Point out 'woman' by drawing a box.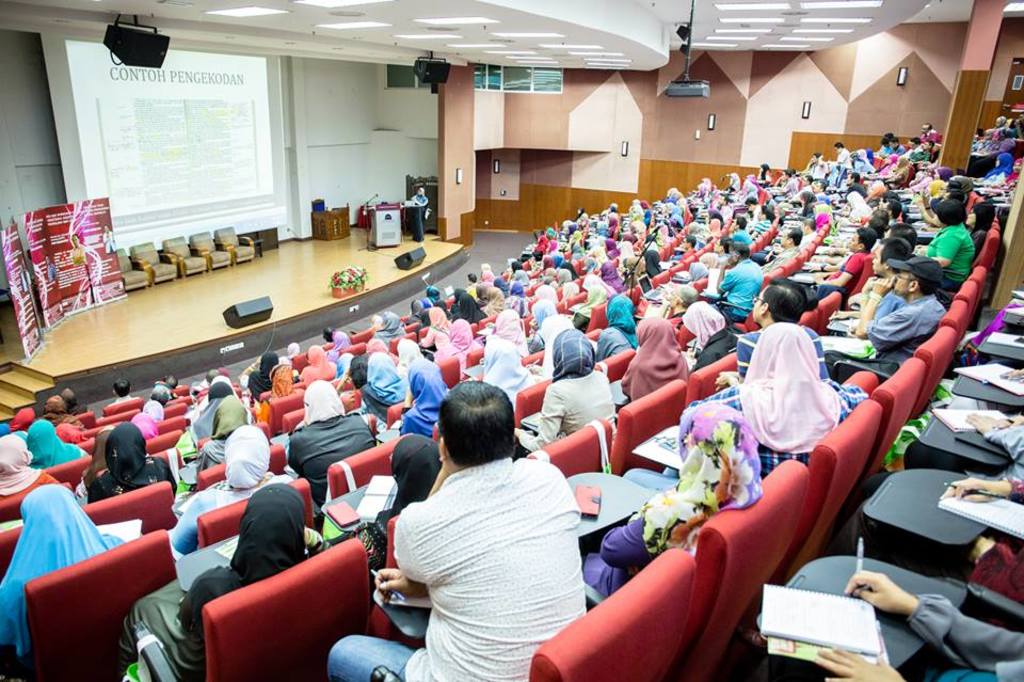
555:274:575:298.
